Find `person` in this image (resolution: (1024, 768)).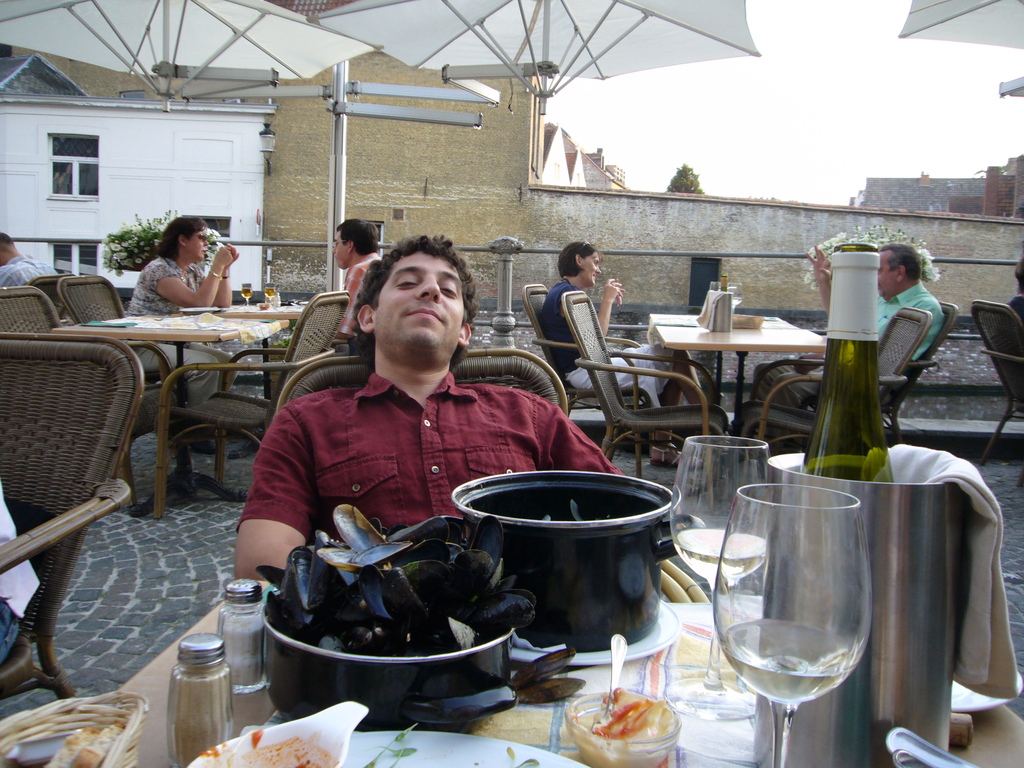
[751, 239, 943, 406].
